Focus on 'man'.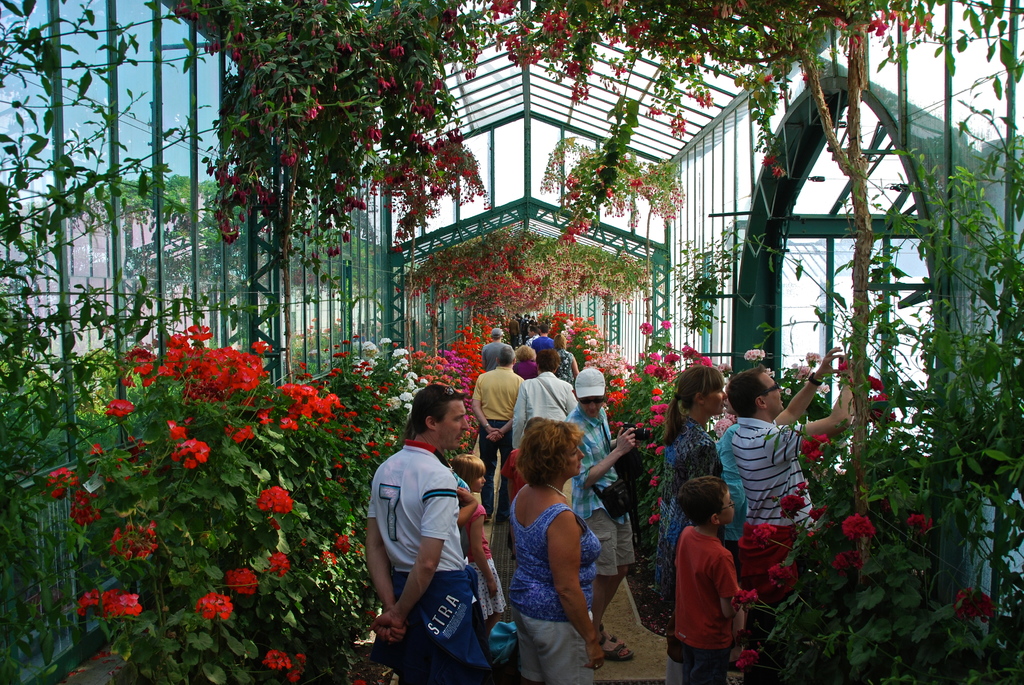
Focused at pyautogui.locateOnScreen(468, 343, 529, 522).
